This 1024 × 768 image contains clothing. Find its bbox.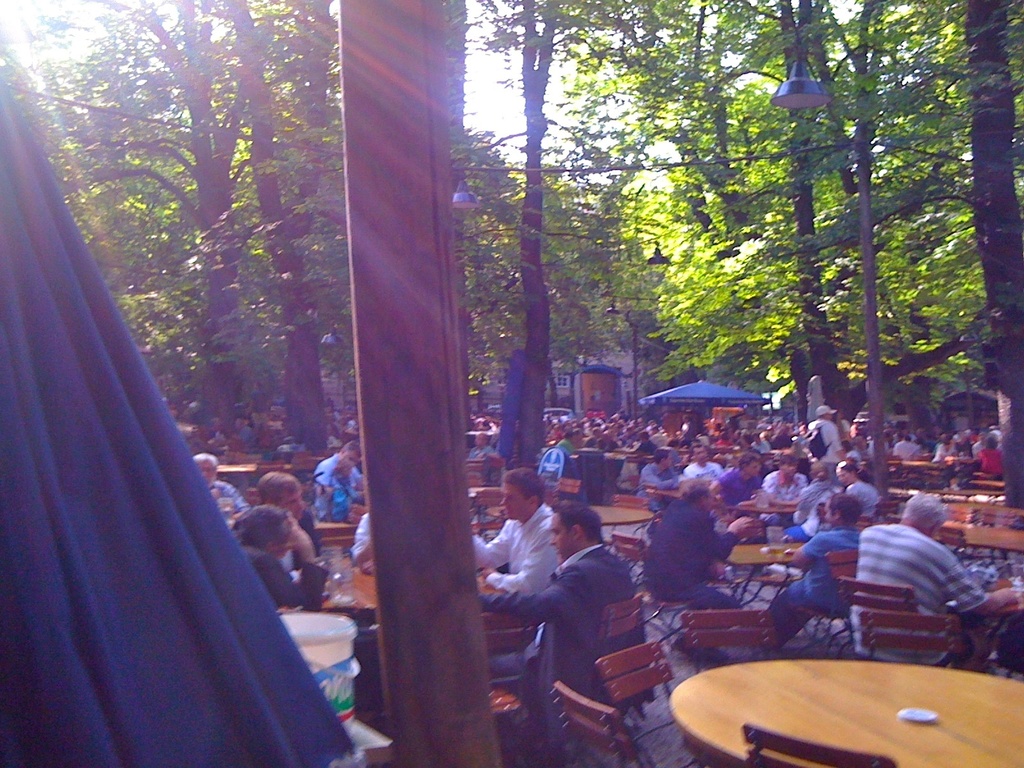
(228,538,316,614).
